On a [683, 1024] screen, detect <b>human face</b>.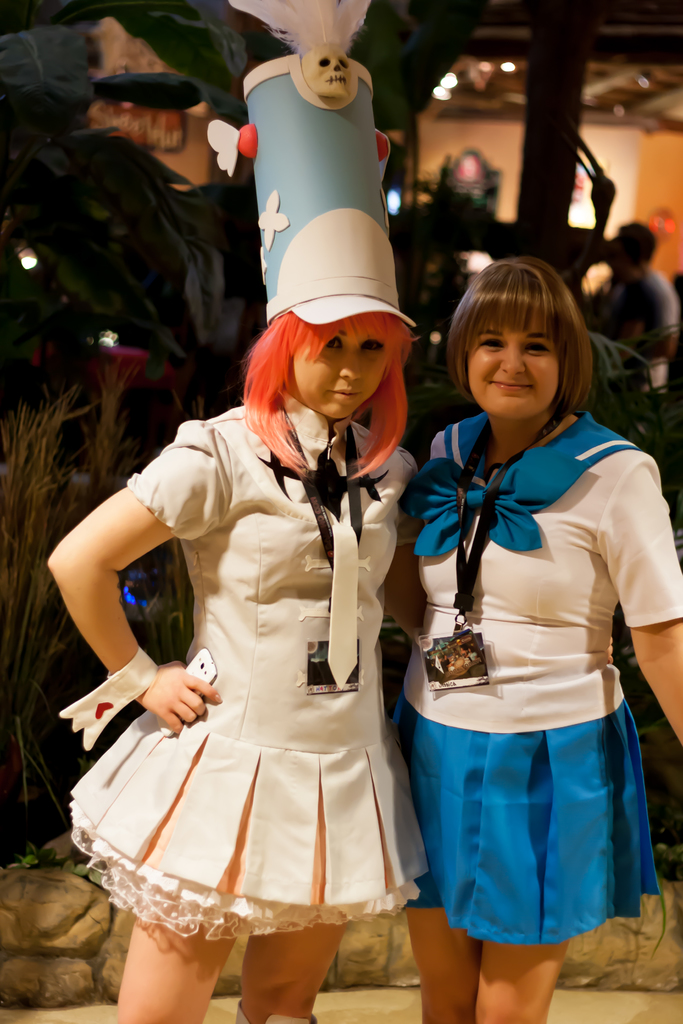
<box>470,323,557,421</box>.
